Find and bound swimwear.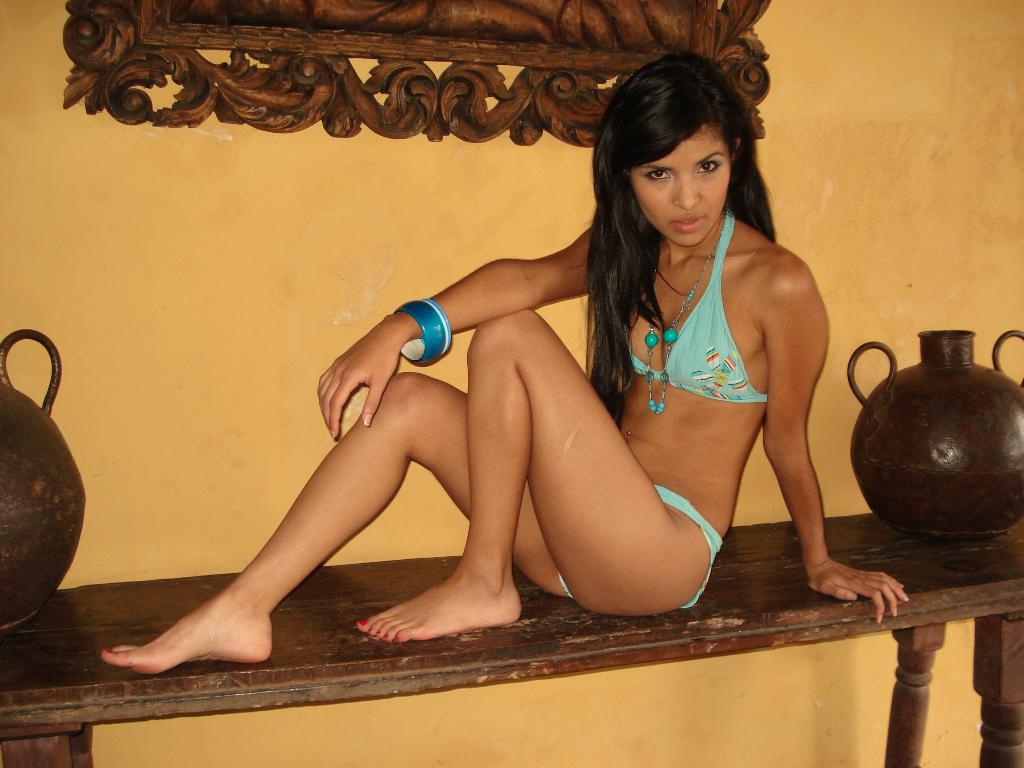
Bound: box=[625, 210, 771, 403].
